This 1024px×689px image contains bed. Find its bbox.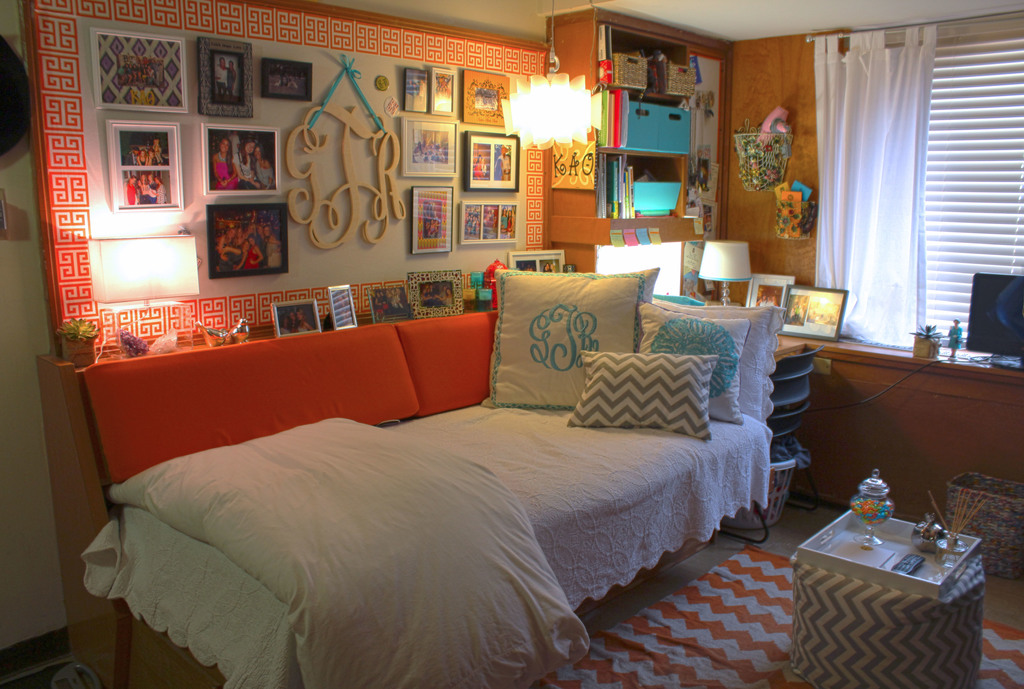
62,241,821,667.
